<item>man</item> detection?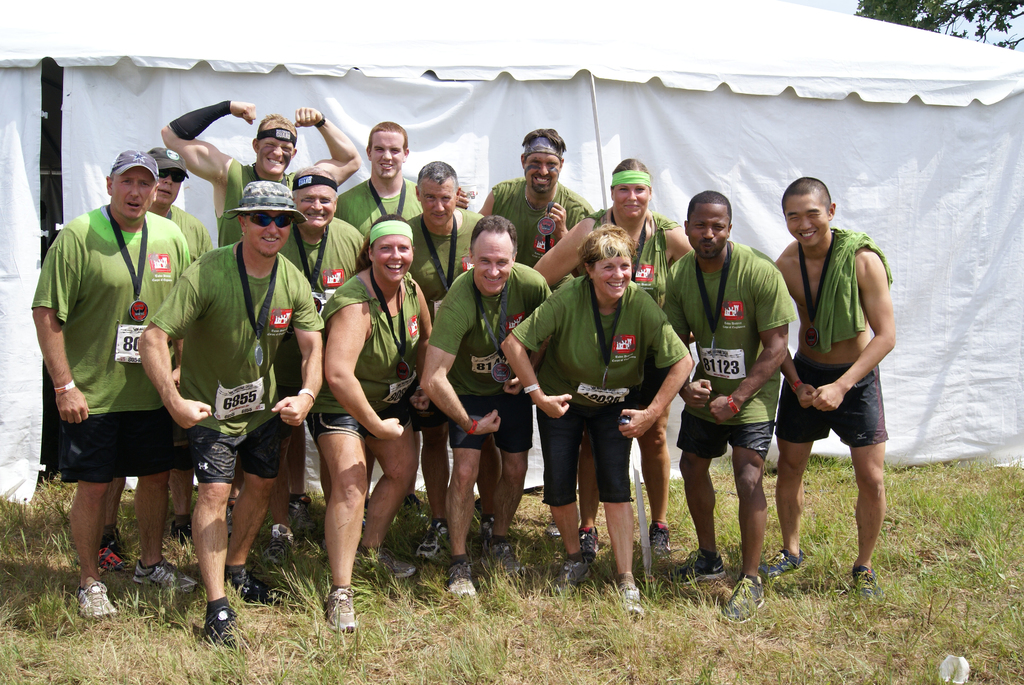
137:180:324:653
